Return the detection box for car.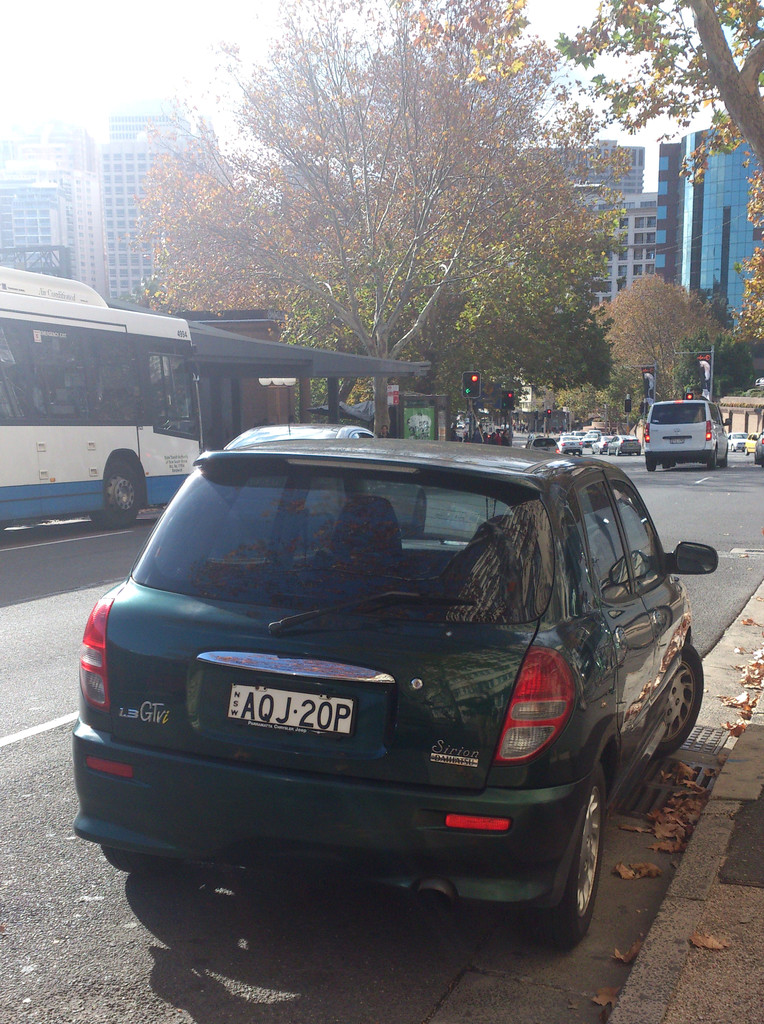
rect(70, 408, 697, 938).
